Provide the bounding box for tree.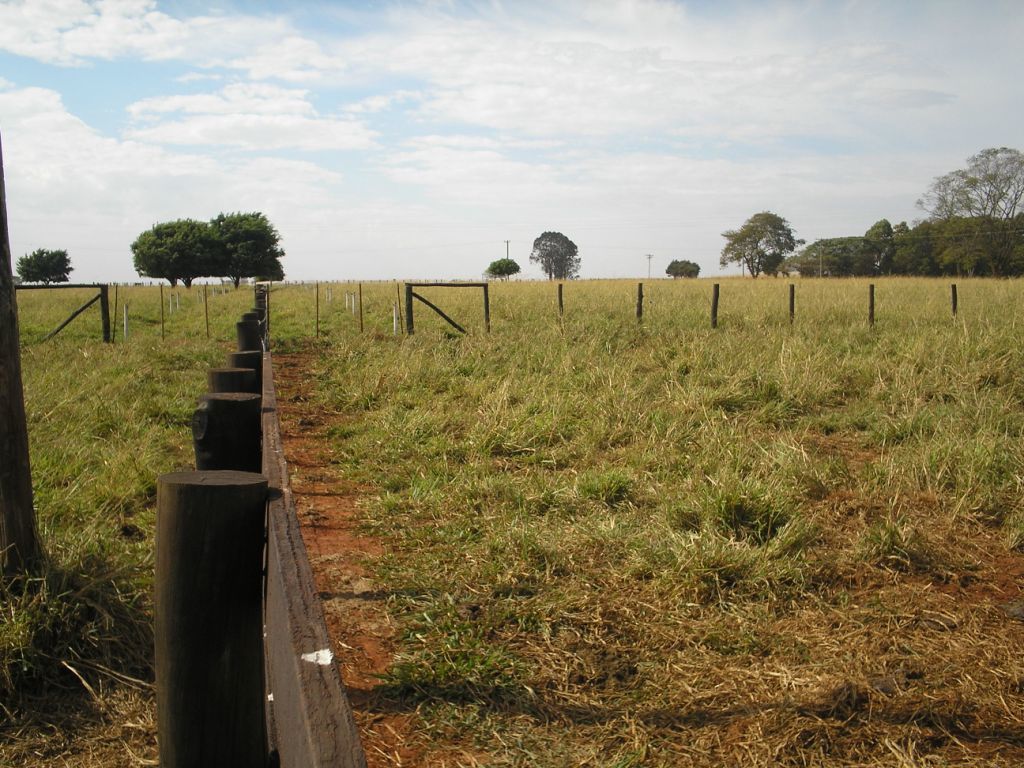
211:211:285:281.
